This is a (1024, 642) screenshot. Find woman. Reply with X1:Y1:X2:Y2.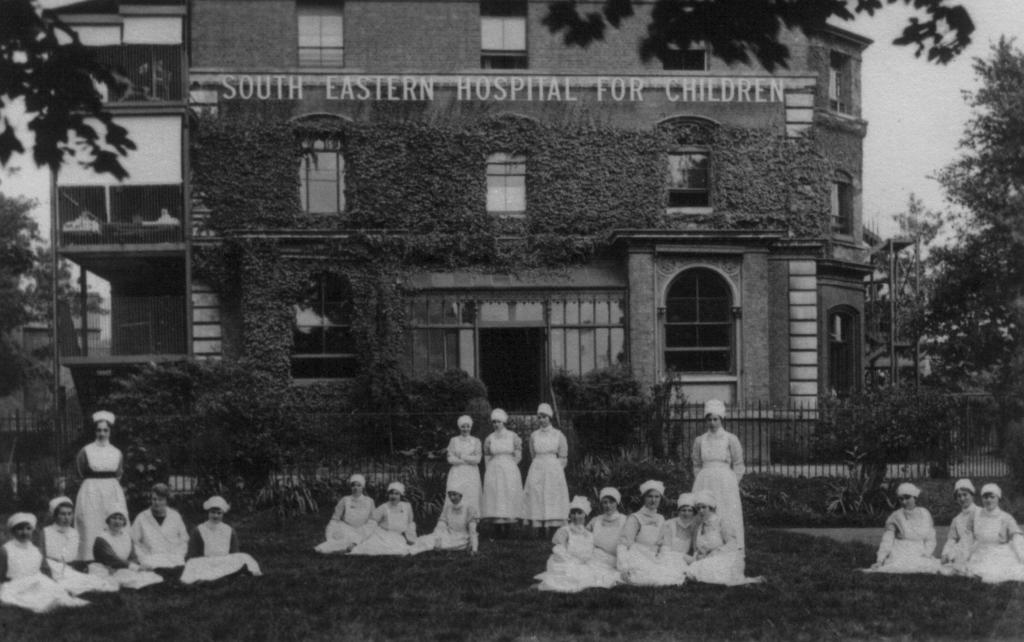
950:476:1023:584.
